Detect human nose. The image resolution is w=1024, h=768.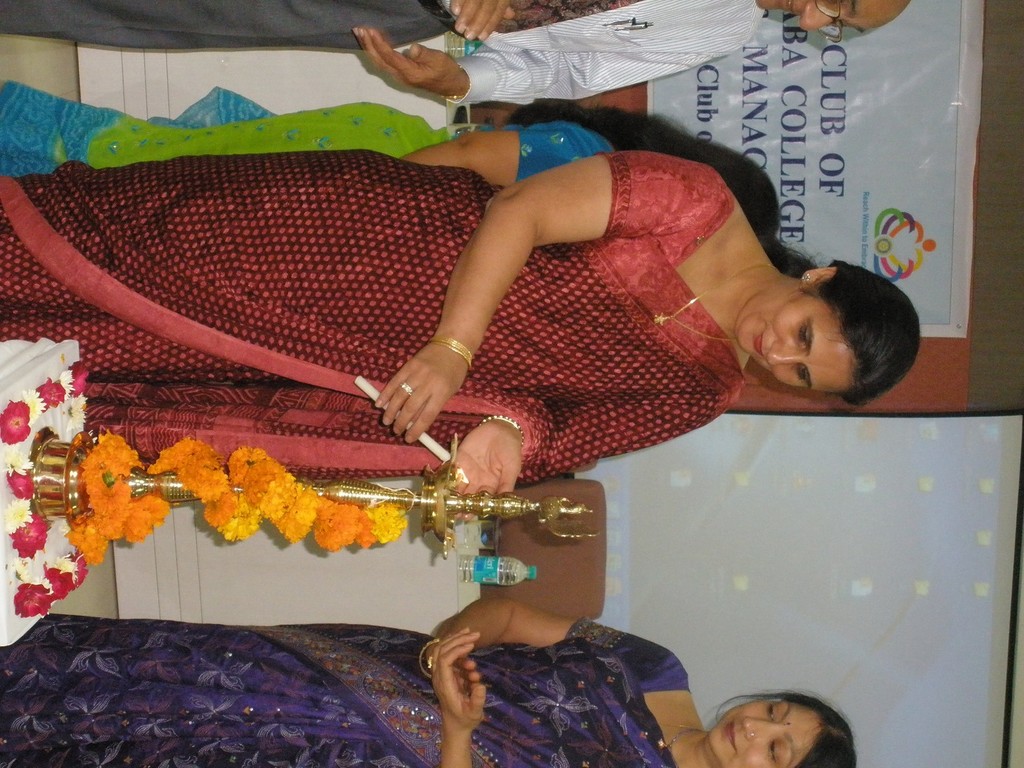
box=[766, 342, 799, 369].
